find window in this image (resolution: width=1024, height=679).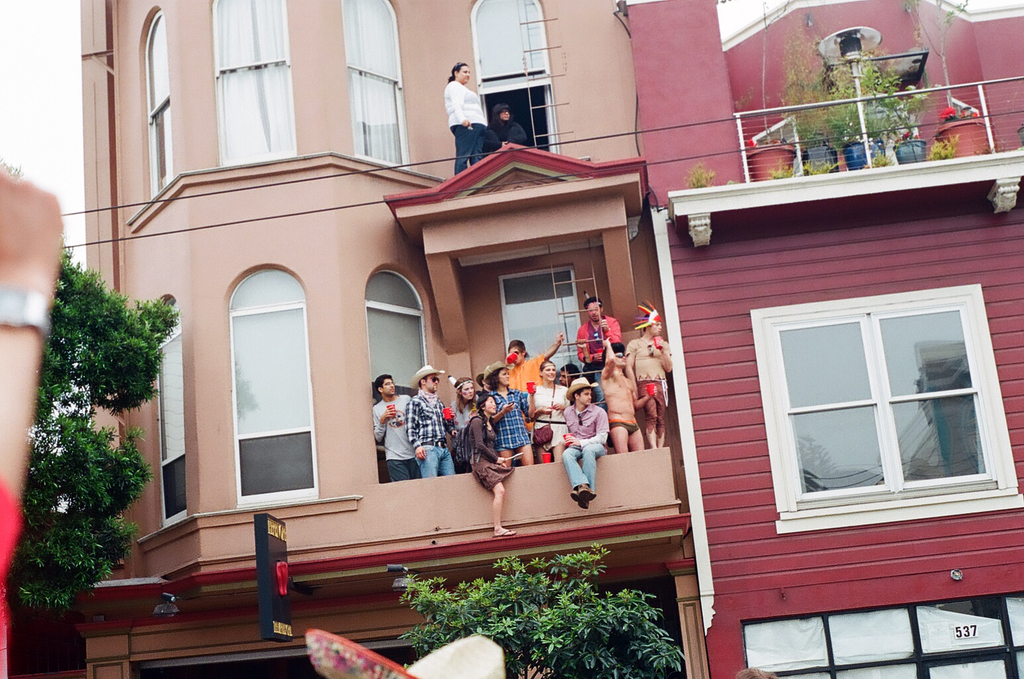
rect(229, 266, 312, 510).
